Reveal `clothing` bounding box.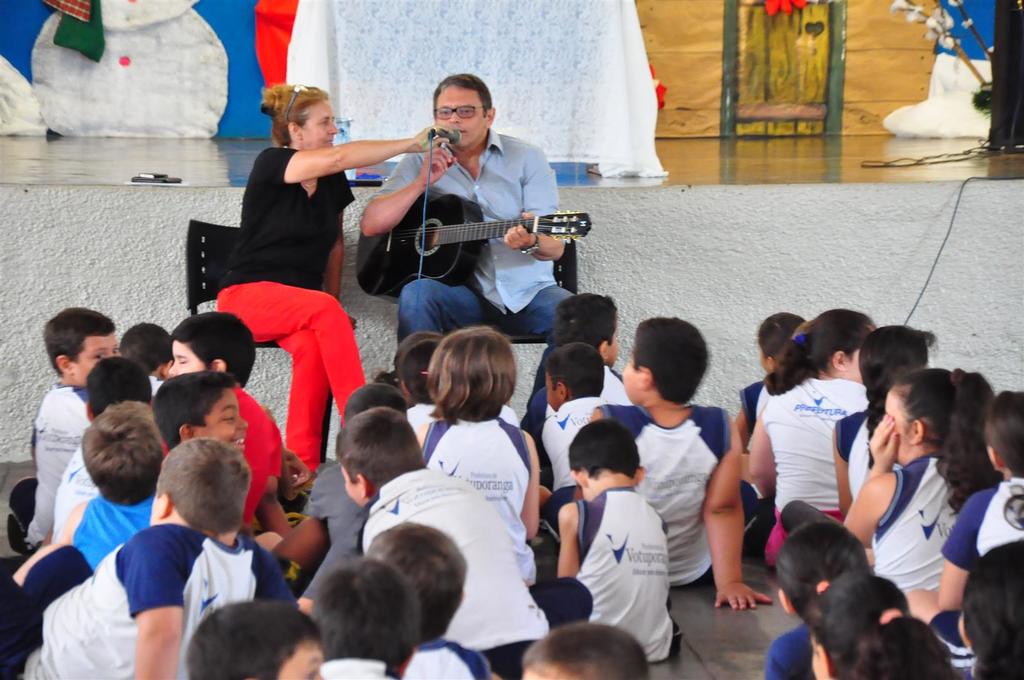
Revealed: bbox=[757, 376, 870, 572].
